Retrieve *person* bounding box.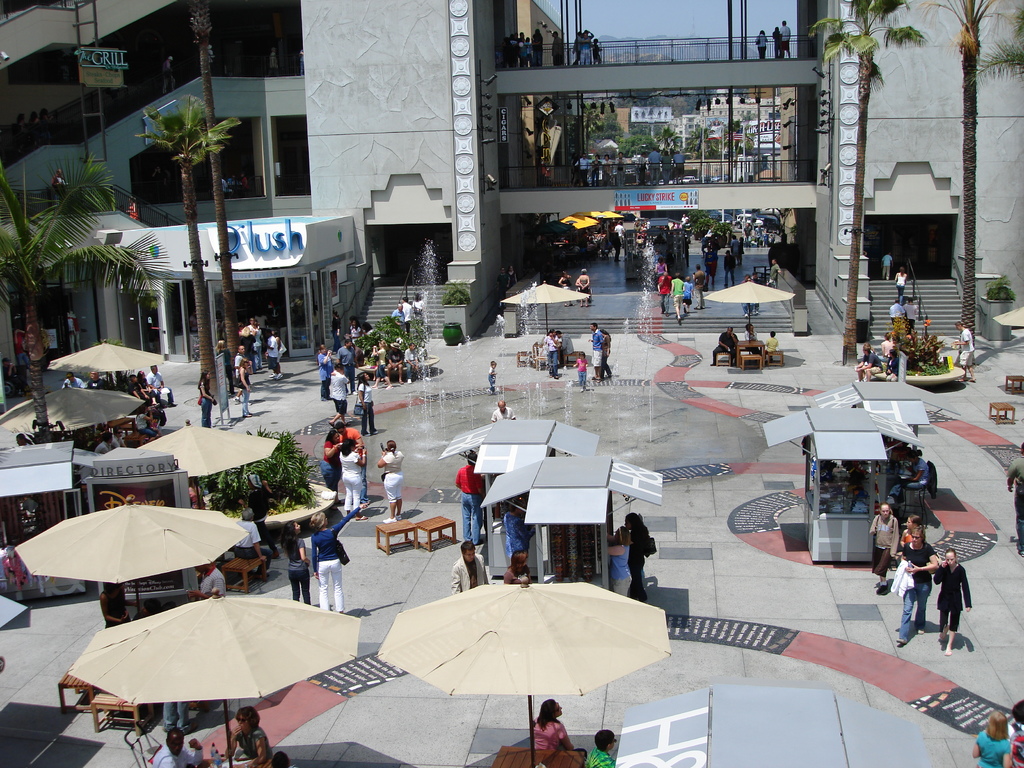
Bounding box: [885,299,906,328].
